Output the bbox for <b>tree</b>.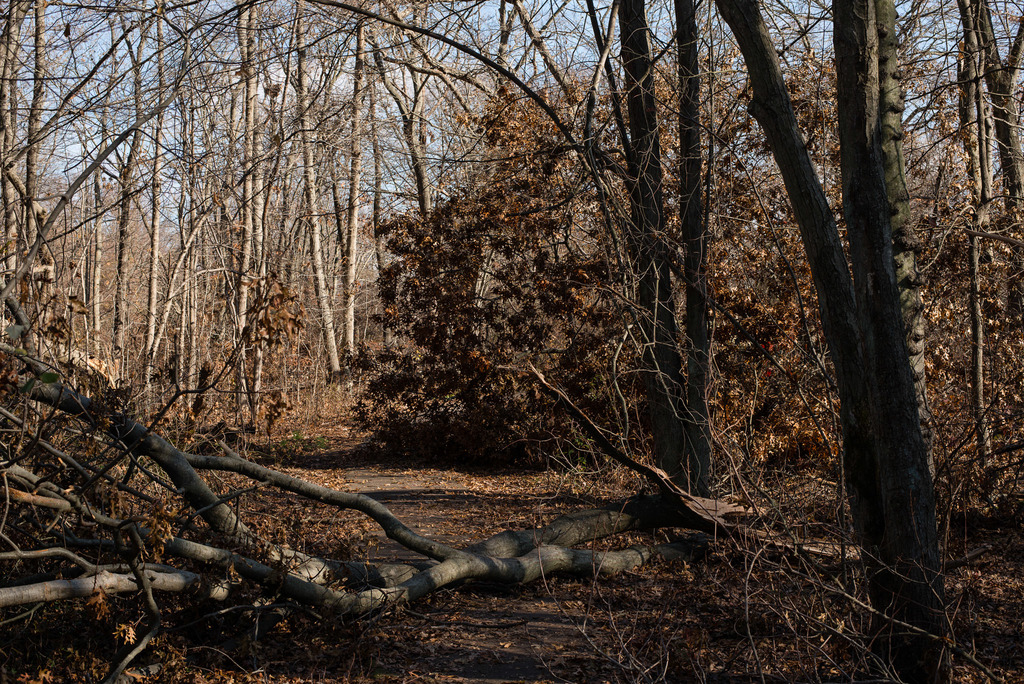
[left=127, top=31, right=408, bottom=485].
